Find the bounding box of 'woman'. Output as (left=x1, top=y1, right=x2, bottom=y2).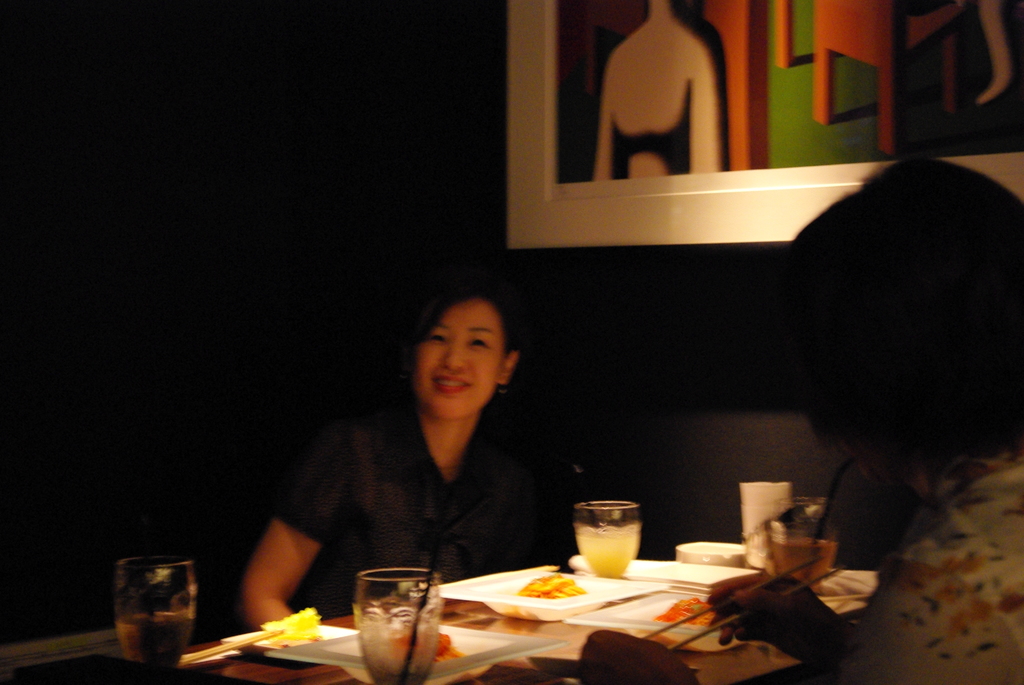
(left=257, top=293, right=592, bottom=621).
